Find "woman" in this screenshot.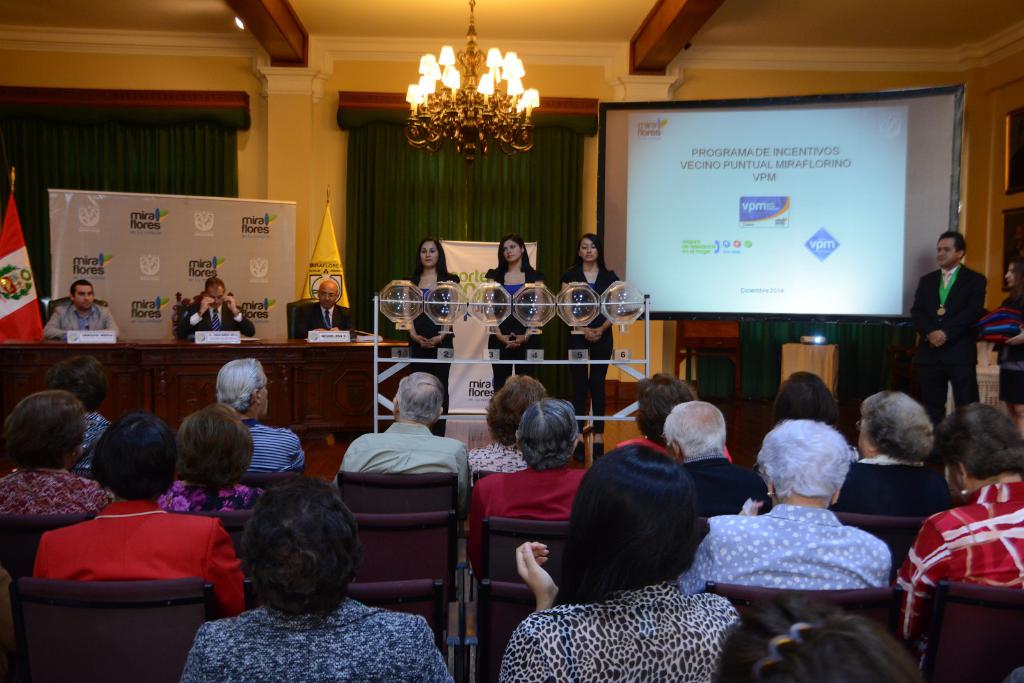
The bounding box for "woman" is 557:227:624:428.
